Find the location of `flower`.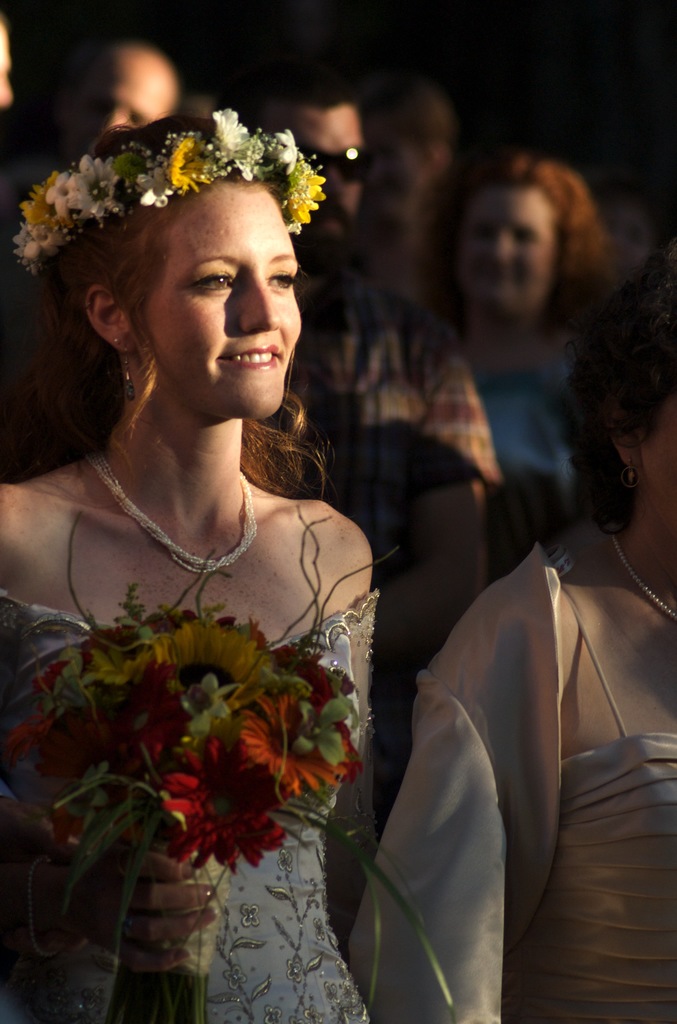
Location: Rect(6, 104, 335, 250).
